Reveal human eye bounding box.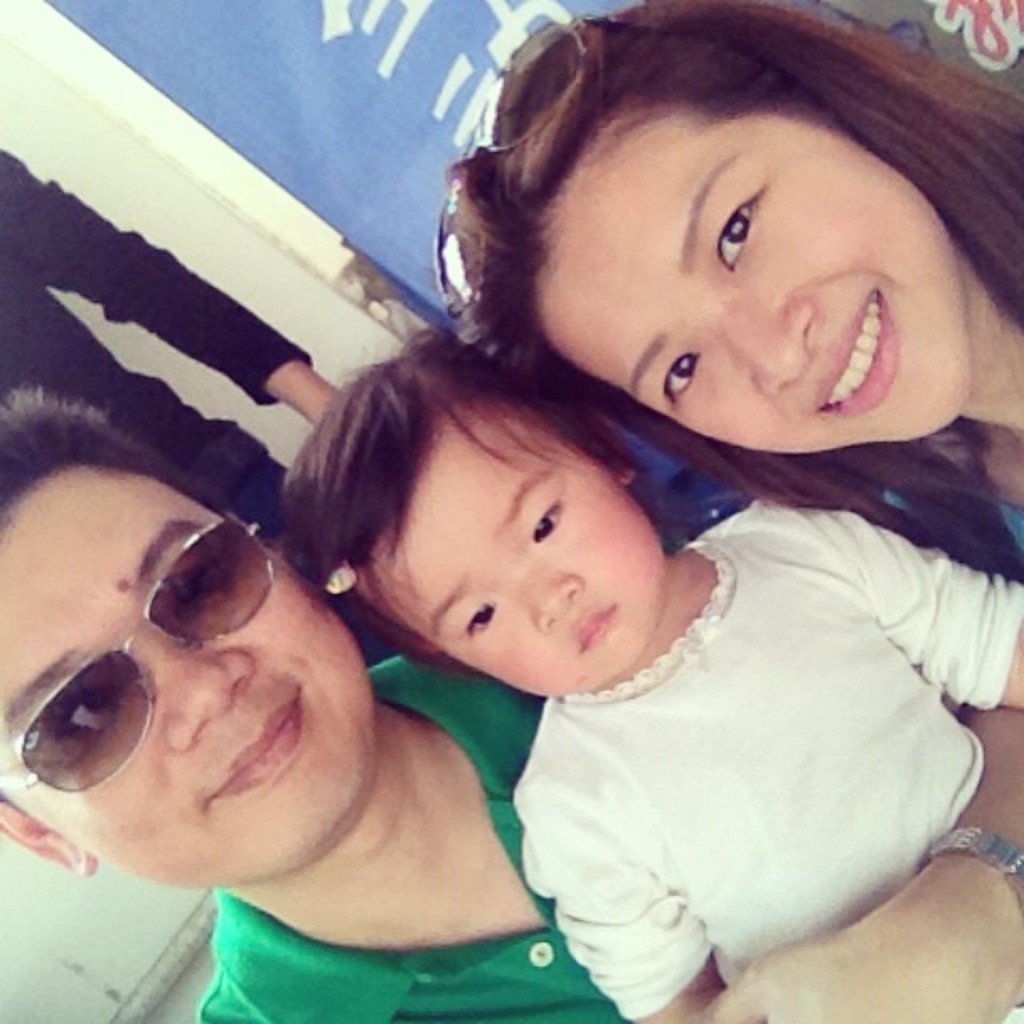
Revealed: bbox=(653, 352, 698, 403).
